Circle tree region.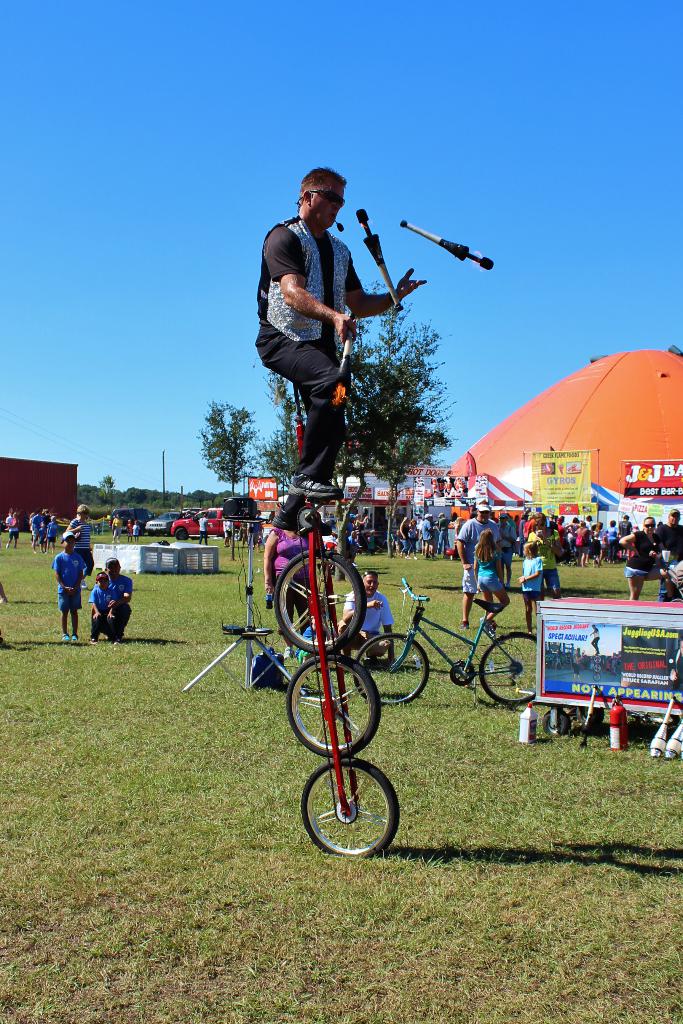
Region: <bbox>187, 384, 254, 491</bbox>.
